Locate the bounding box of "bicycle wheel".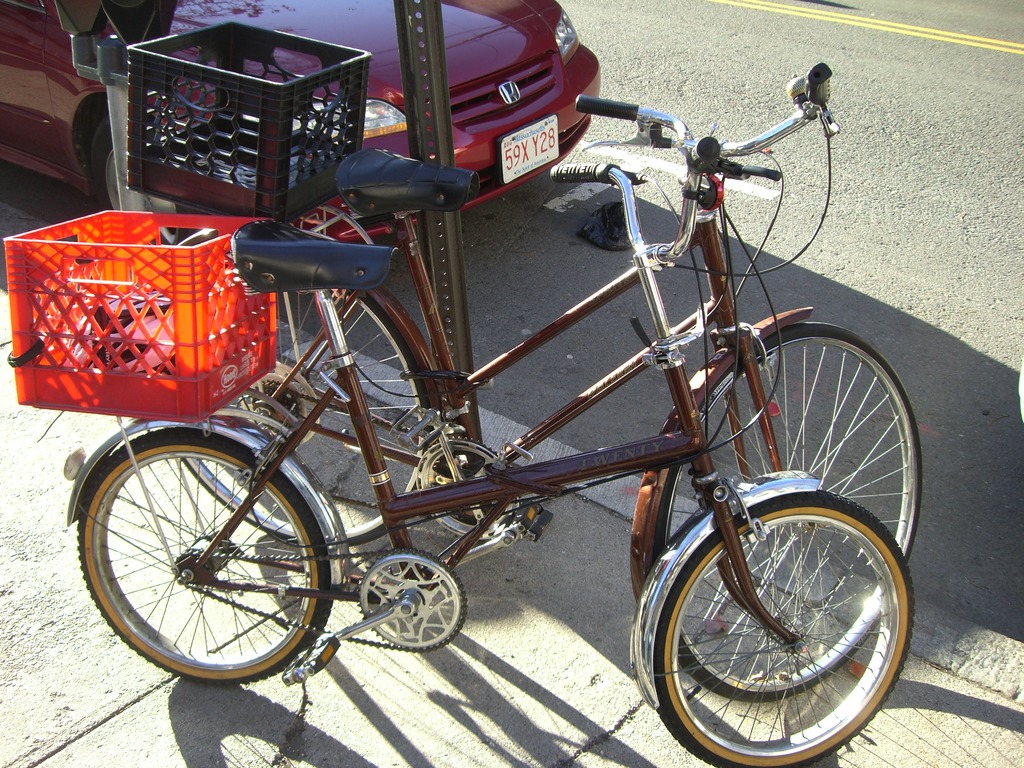
Bounding box: crop(649, 320, 924, 708).
